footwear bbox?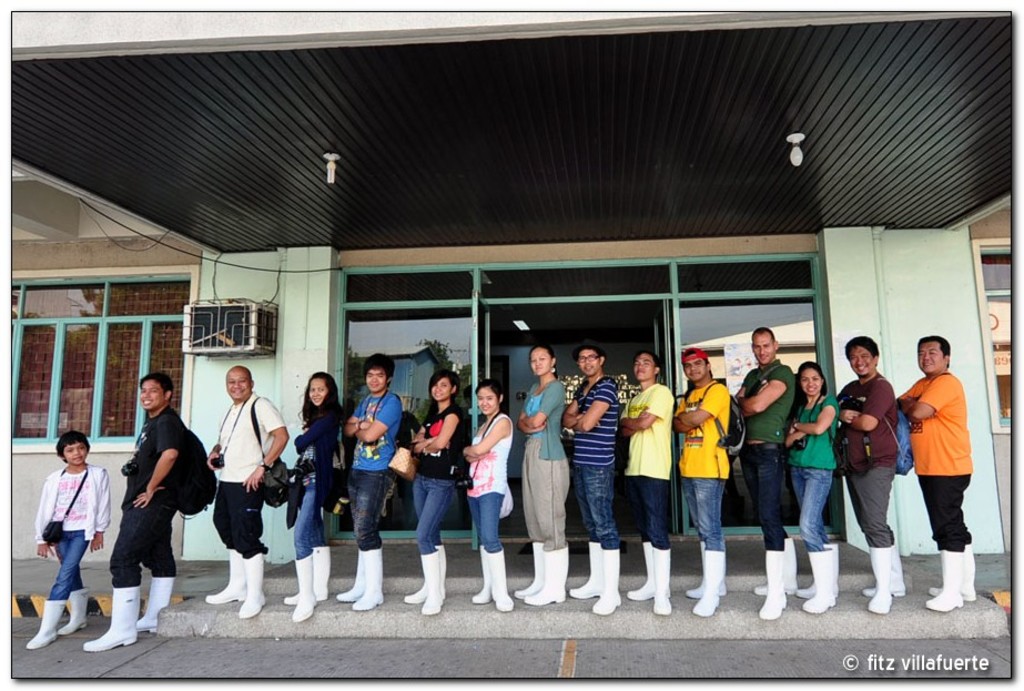
{"left": 920, "top": 548, "right": 963, "bottom": 607}
